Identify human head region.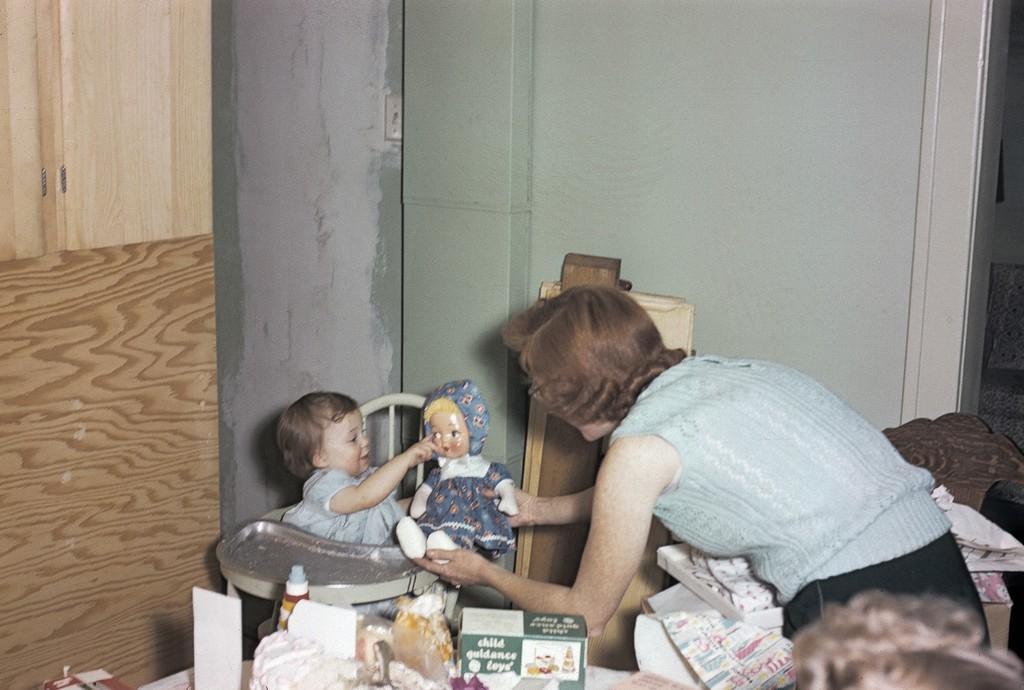
Region: 275/399/365/492.
